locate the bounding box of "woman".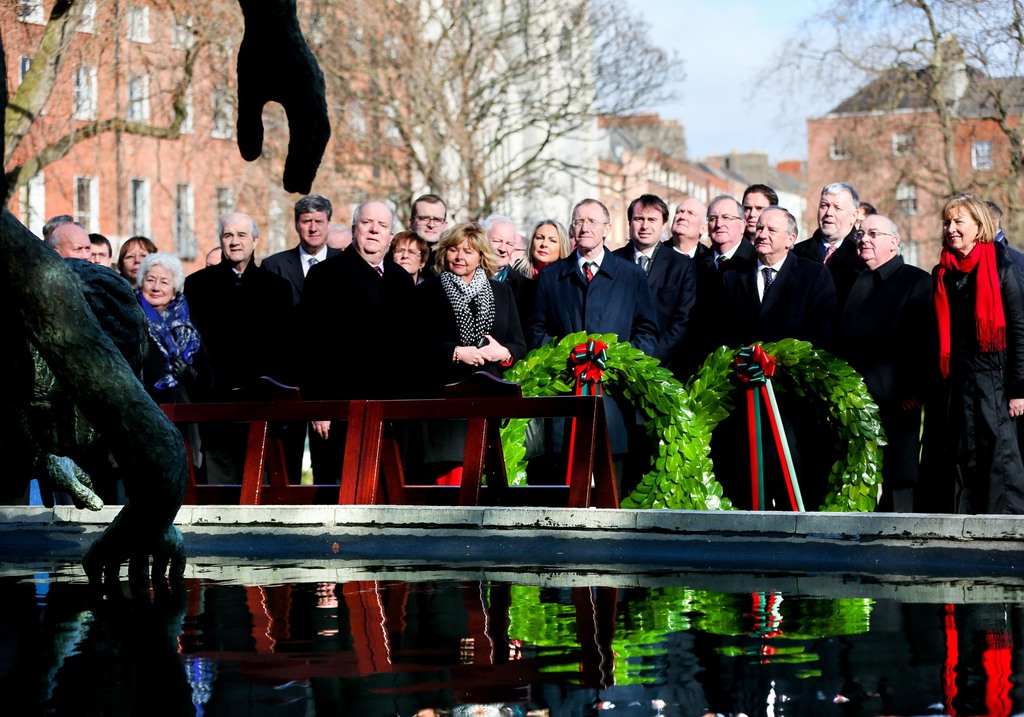
Bounding box: 141, 253, 204, 480.
